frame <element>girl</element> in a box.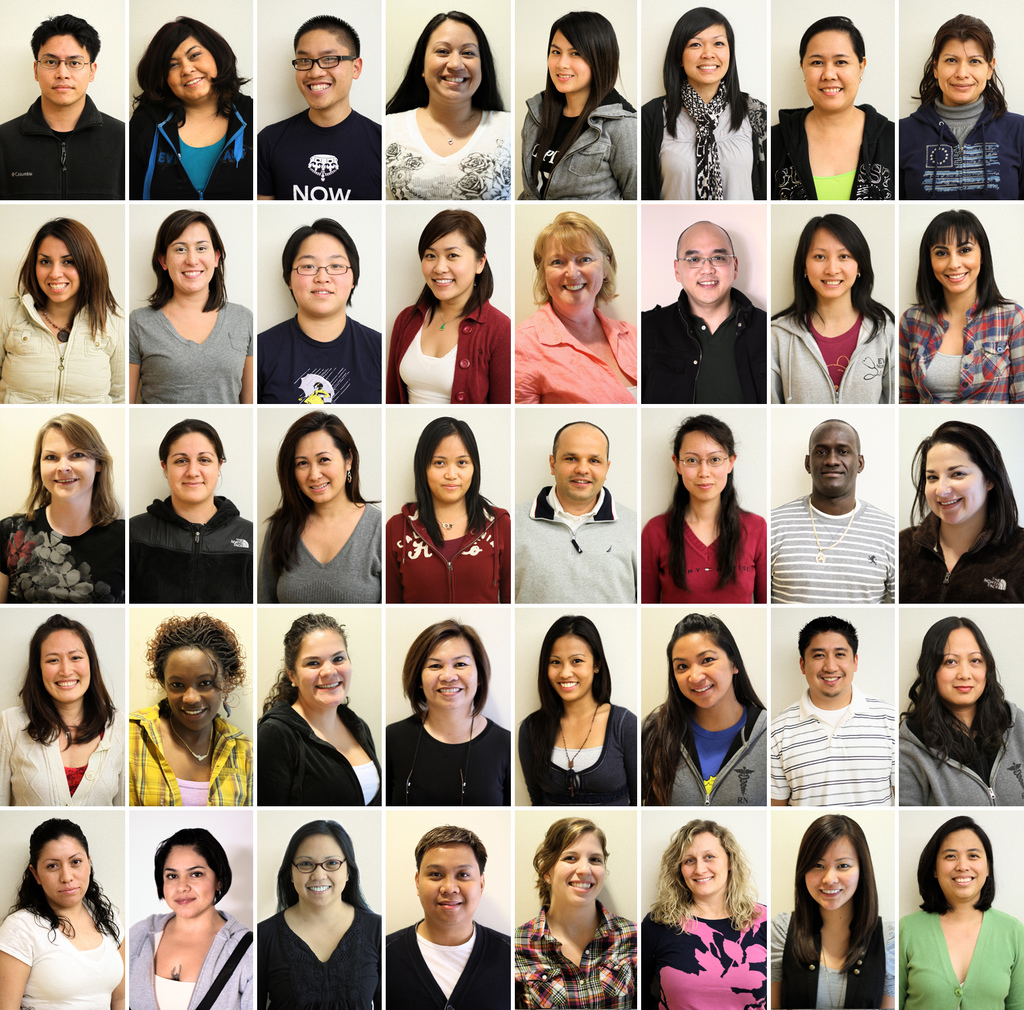
771, 213, 897, 412.
